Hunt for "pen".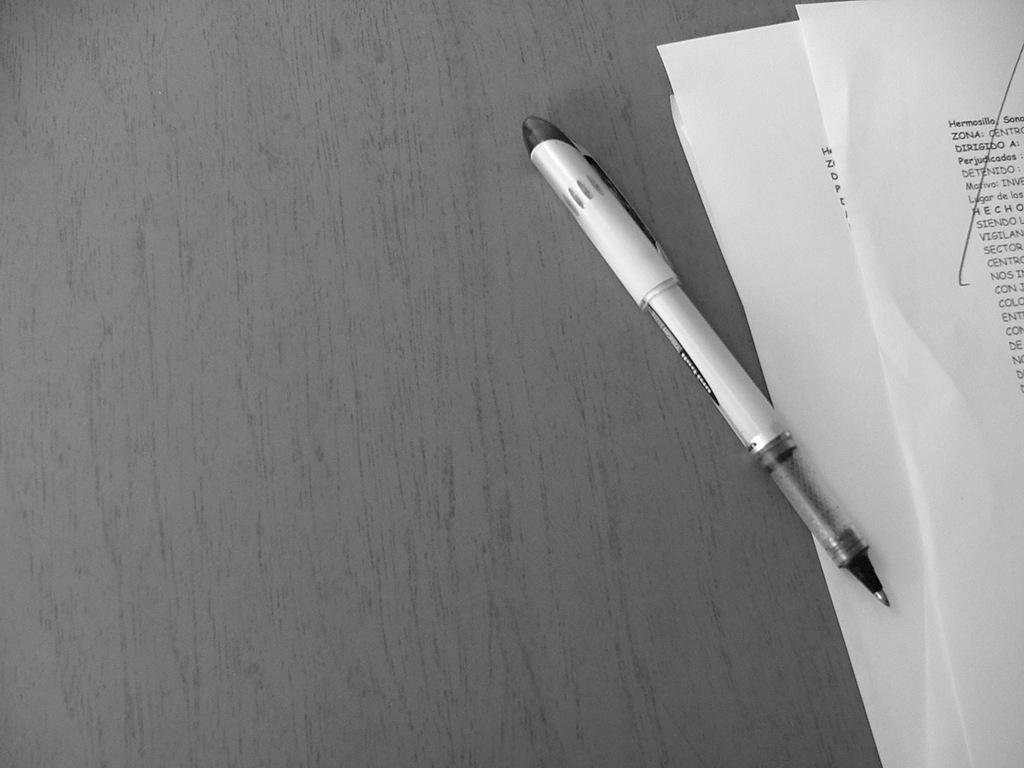
Hunted down at 526/118/903/623.
